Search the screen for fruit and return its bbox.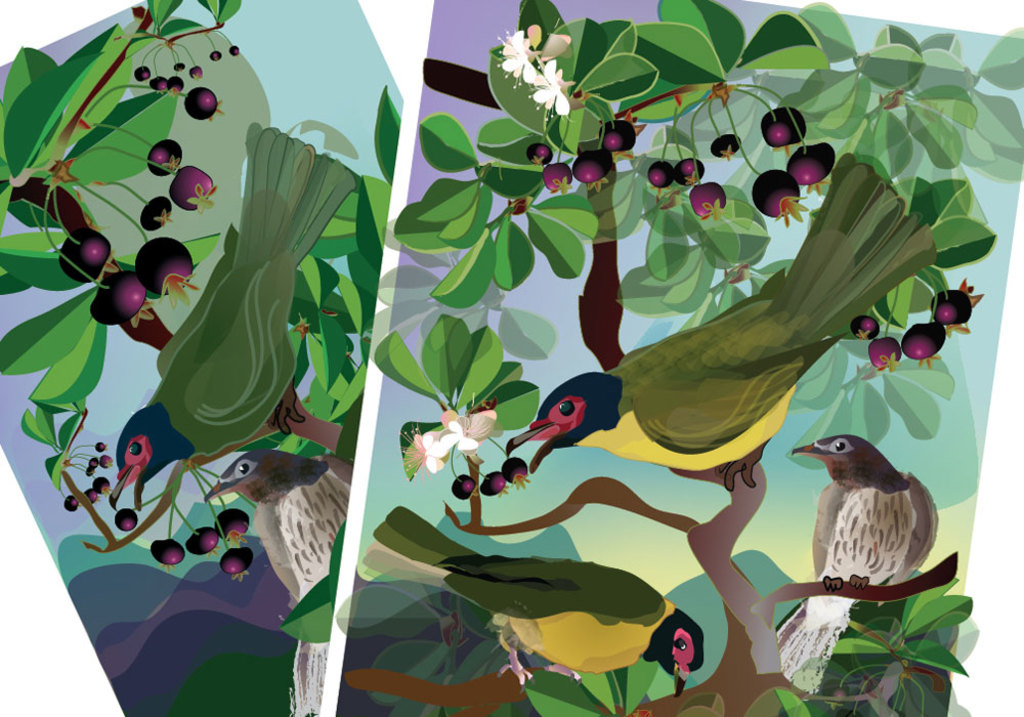
Found: box(603, 118, 631, 155).
